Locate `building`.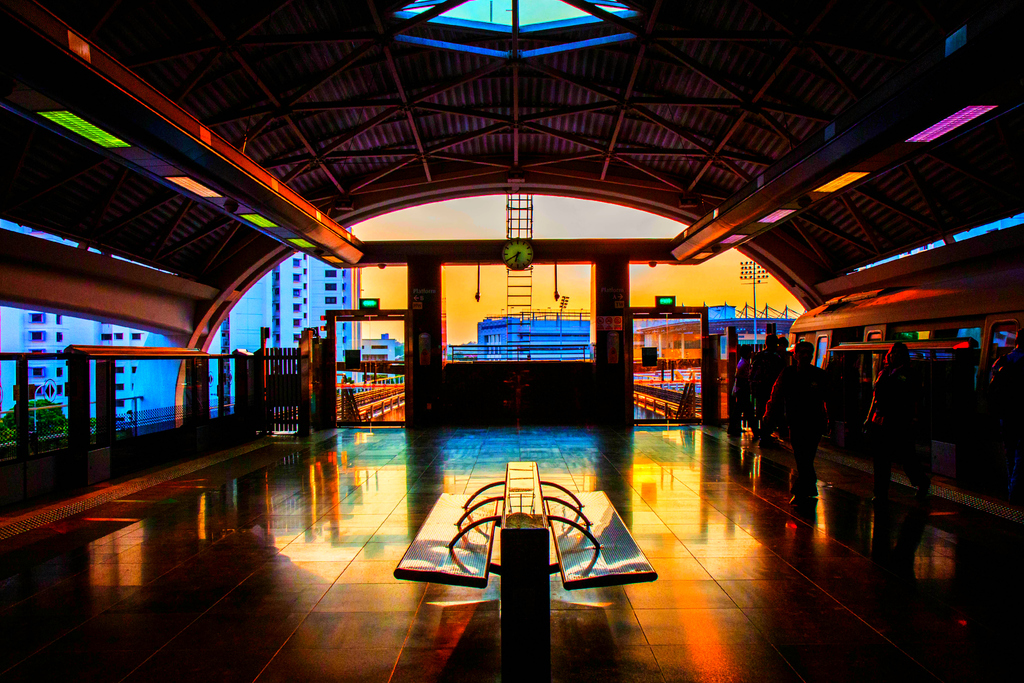
Bounding box: box(476, 322, 594, 359).
